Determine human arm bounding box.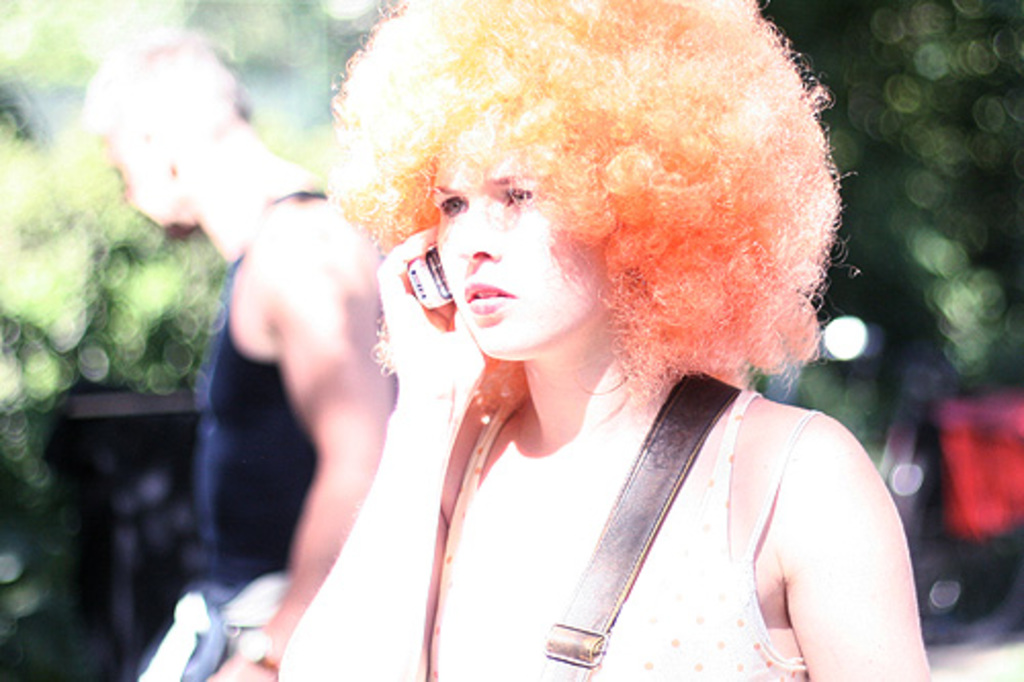
Determined: 805/416/934/680.
